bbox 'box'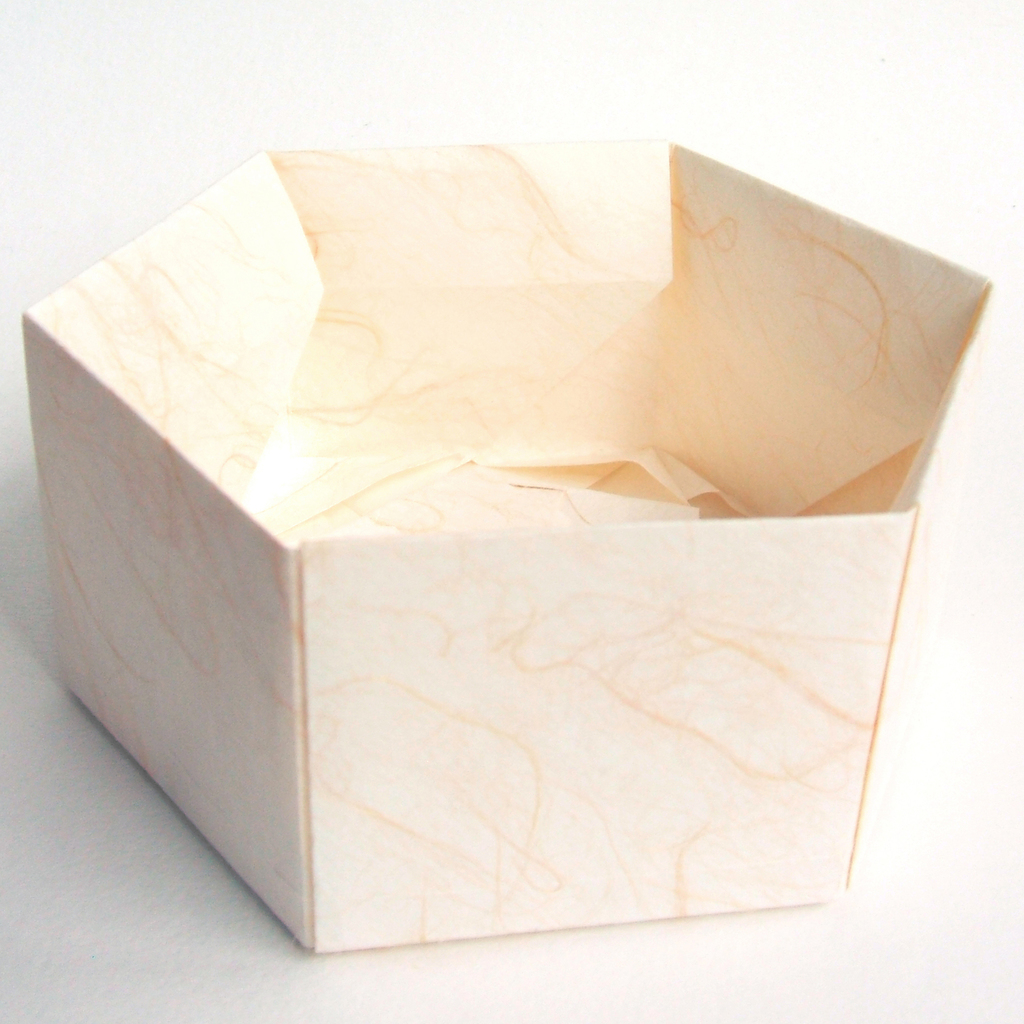
[0, 172, 947, 924]
